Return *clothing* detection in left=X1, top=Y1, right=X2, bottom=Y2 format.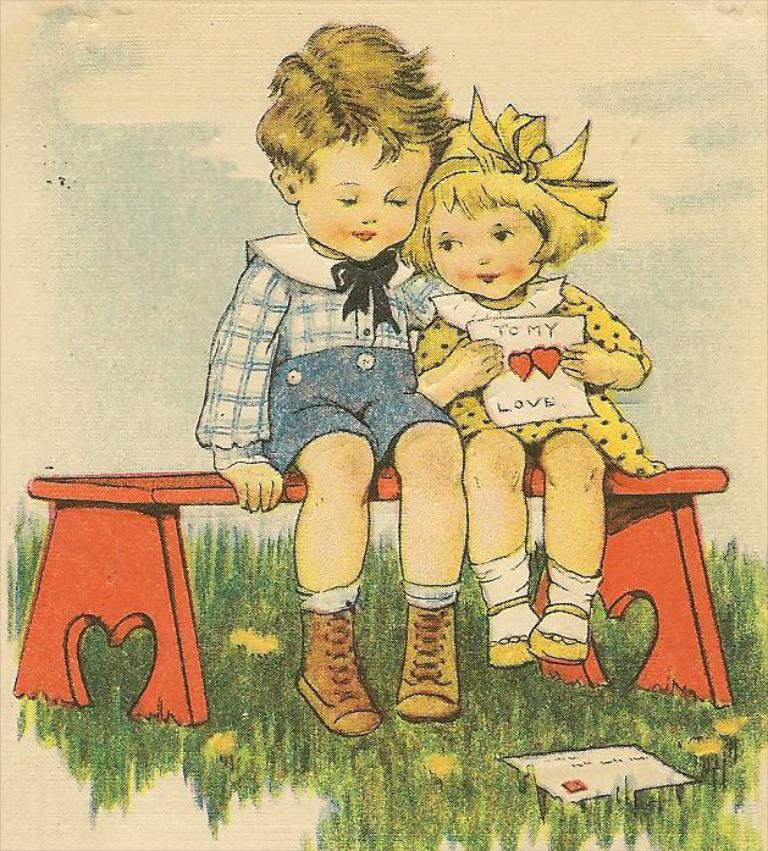
left=429, top=292, right=668, bottom=475.
